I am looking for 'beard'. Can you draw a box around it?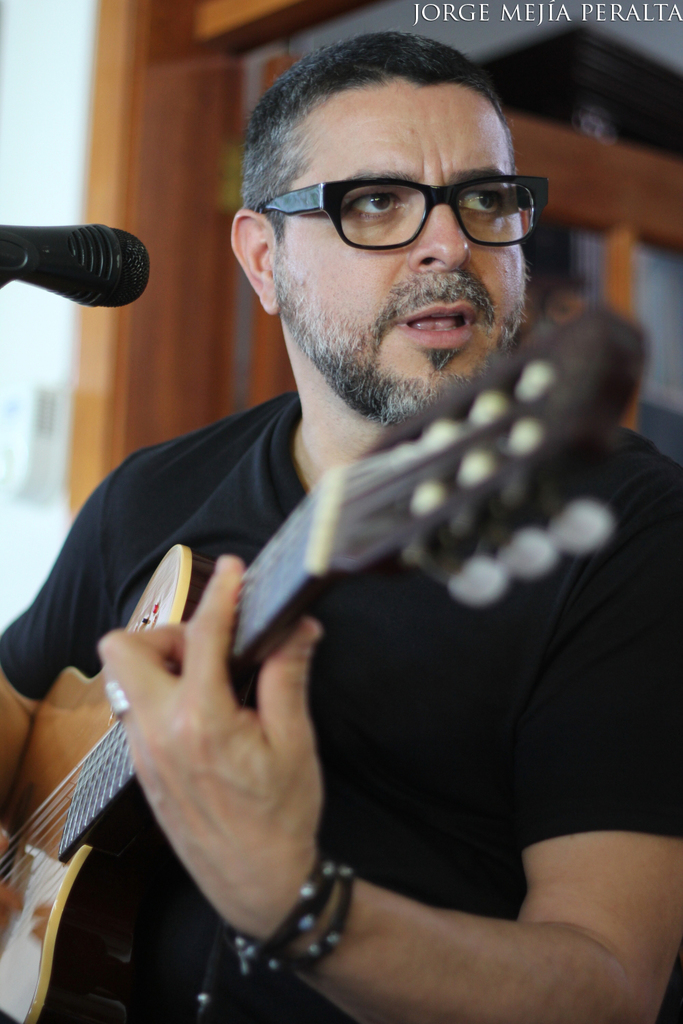
Sure, the bounding box is [247, 177, 553, 412].
